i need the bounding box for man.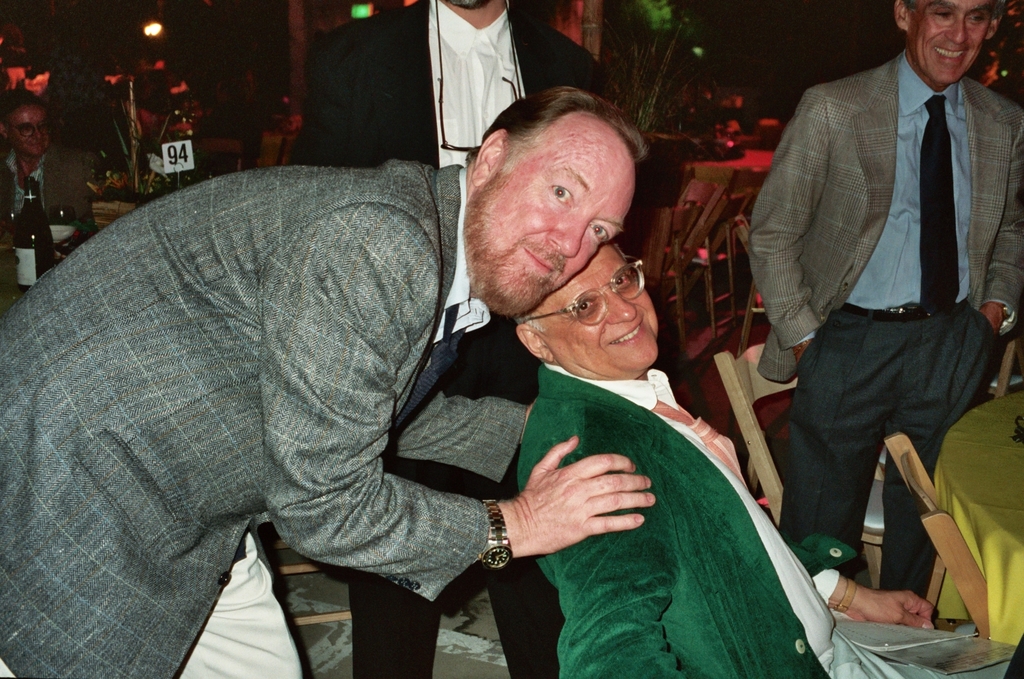
Here it is: box(512, 238, 1017, 678).
